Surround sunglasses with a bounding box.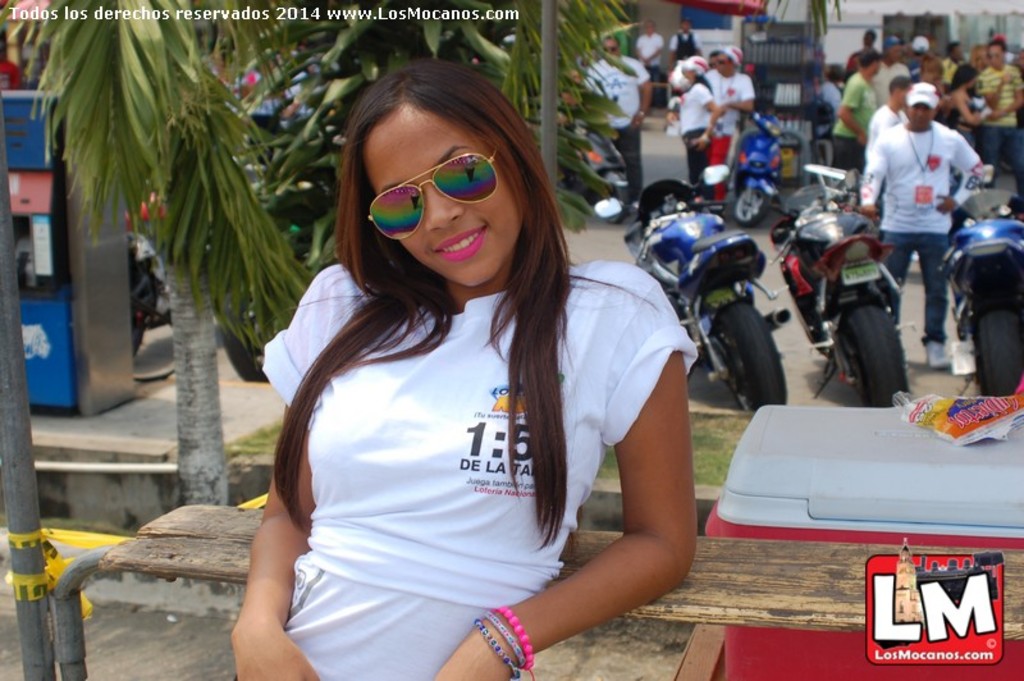
{"x1": 370, "y1": 143, "x2": 502, "y2": 239}.
